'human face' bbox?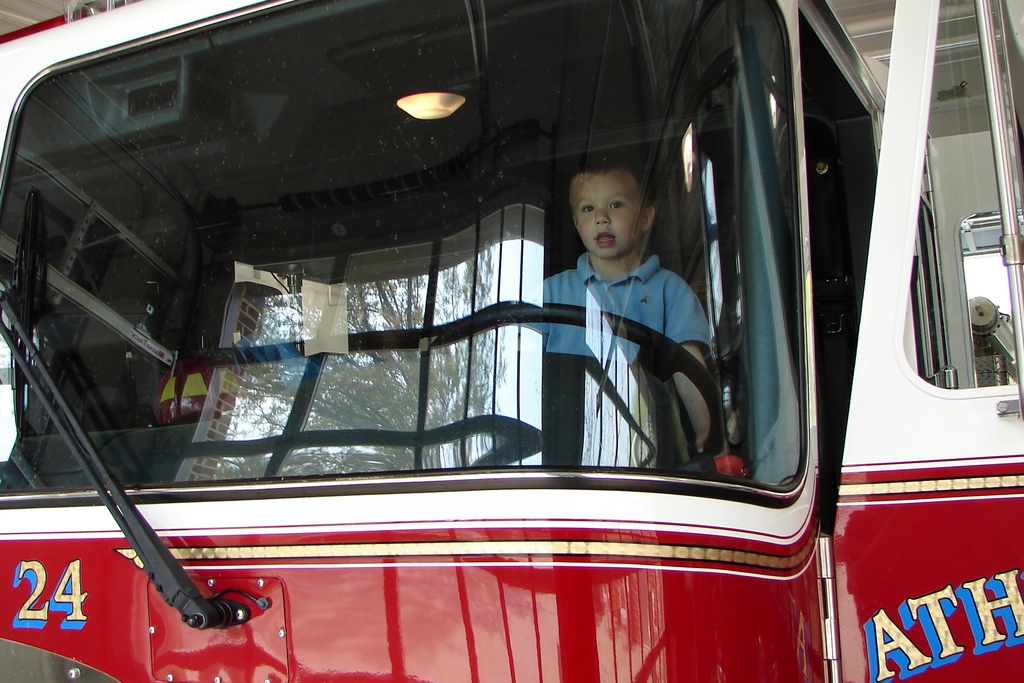
l=572, t=169, r=648, b=262
